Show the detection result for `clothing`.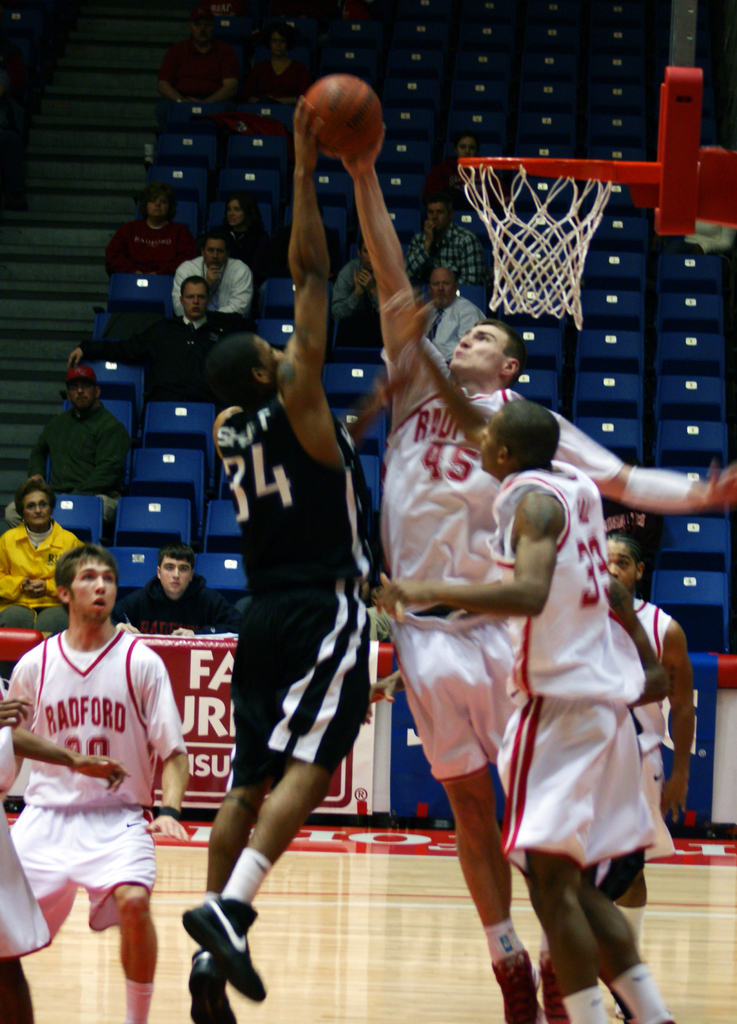
bbox=[24, 397, 132, 500].
